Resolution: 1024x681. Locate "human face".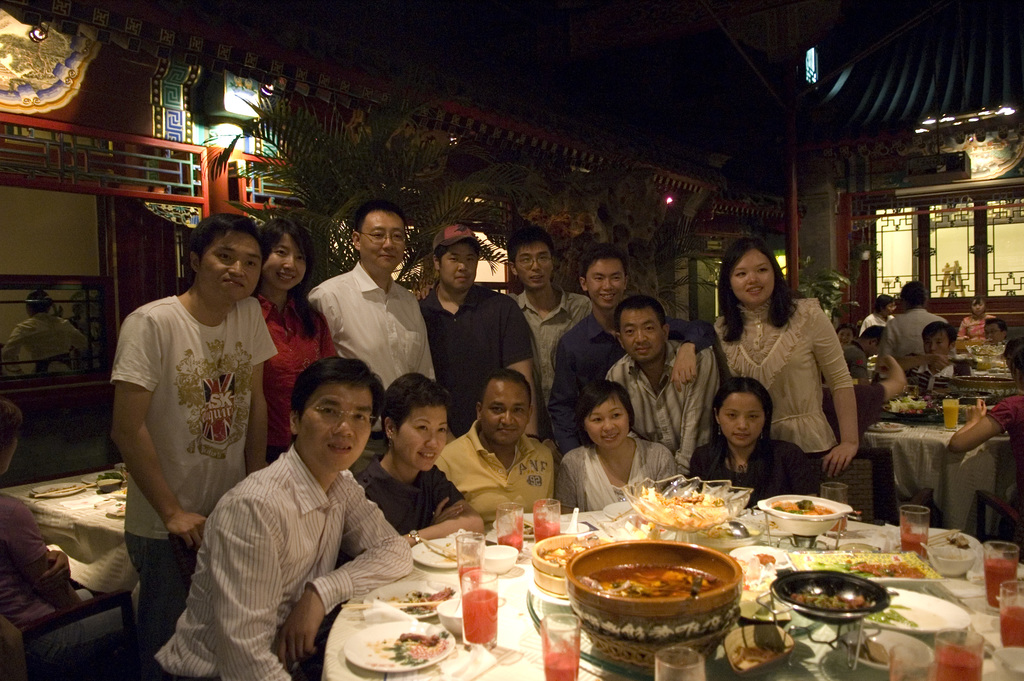
rect(295, 381, 380, 468).
